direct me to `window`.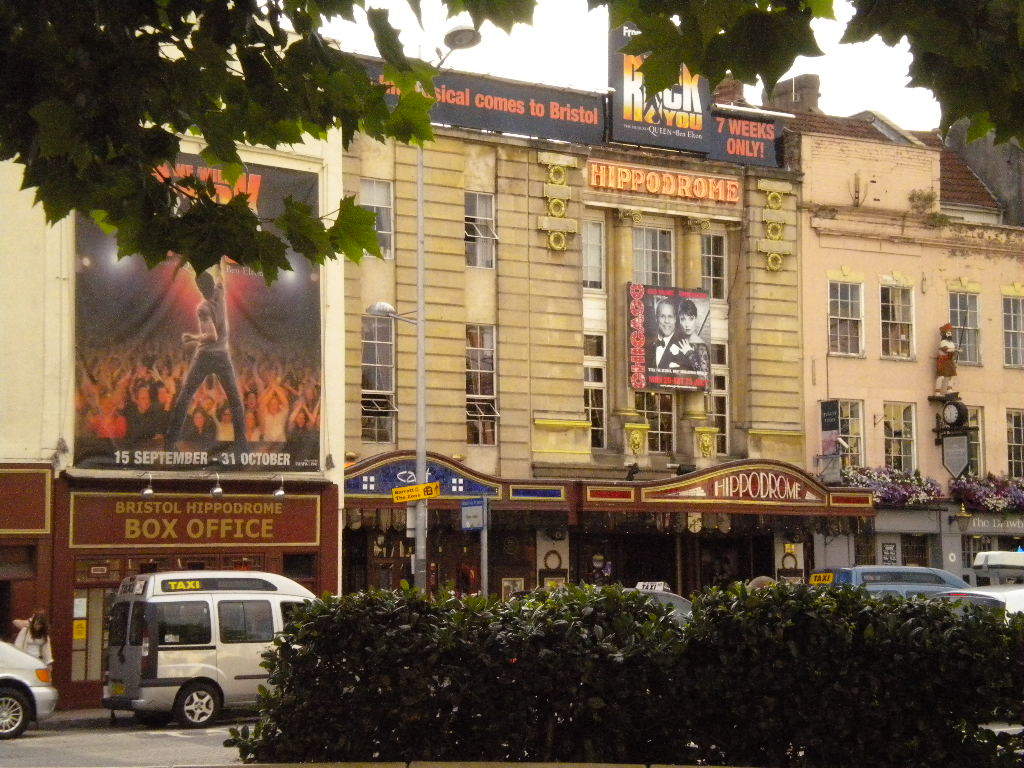
Direction: [828,277,864,354].
